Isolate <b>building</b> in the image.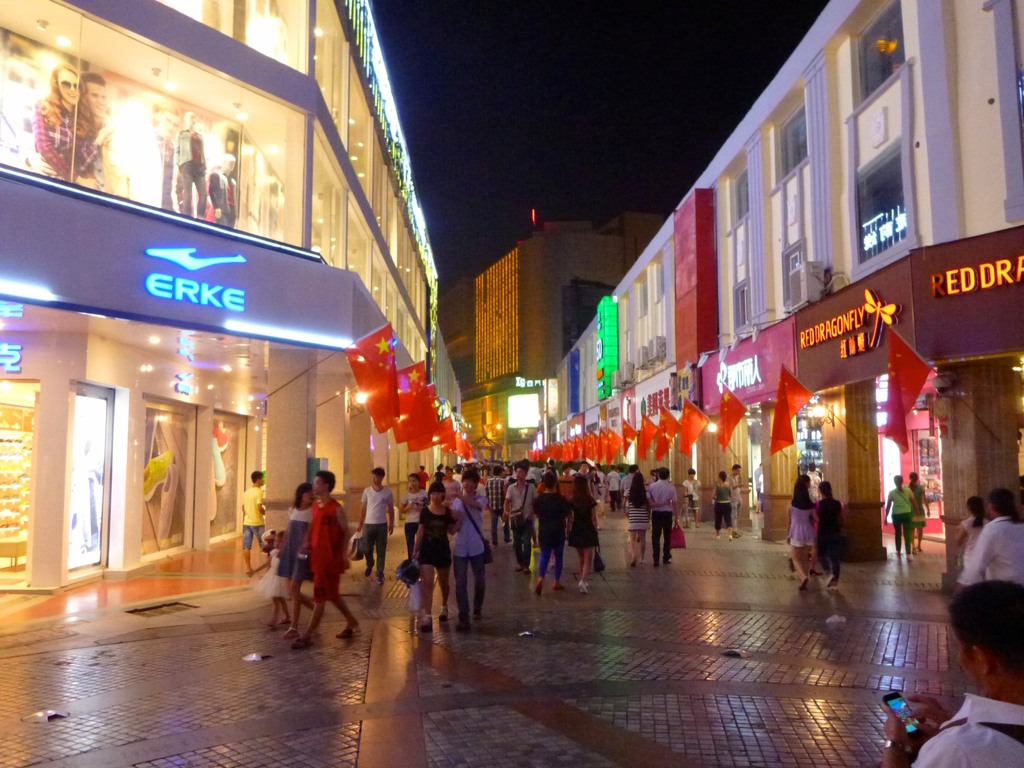
Isolated region: (left=440, top=278, right=477, bottom=380).
